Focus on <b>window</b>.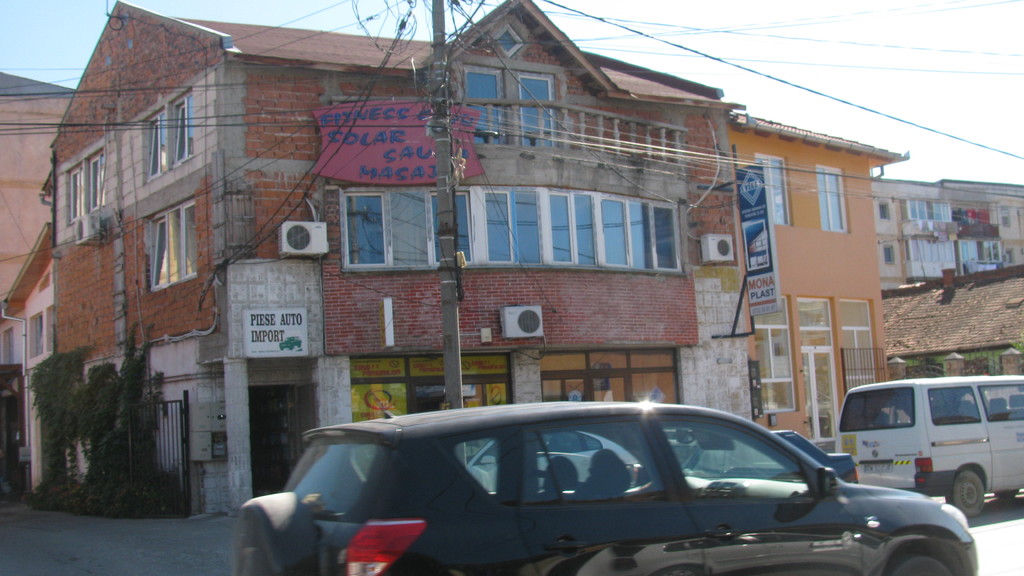
Focused at pyautogui.locateOnScreen(878, 203, 894, 223).
